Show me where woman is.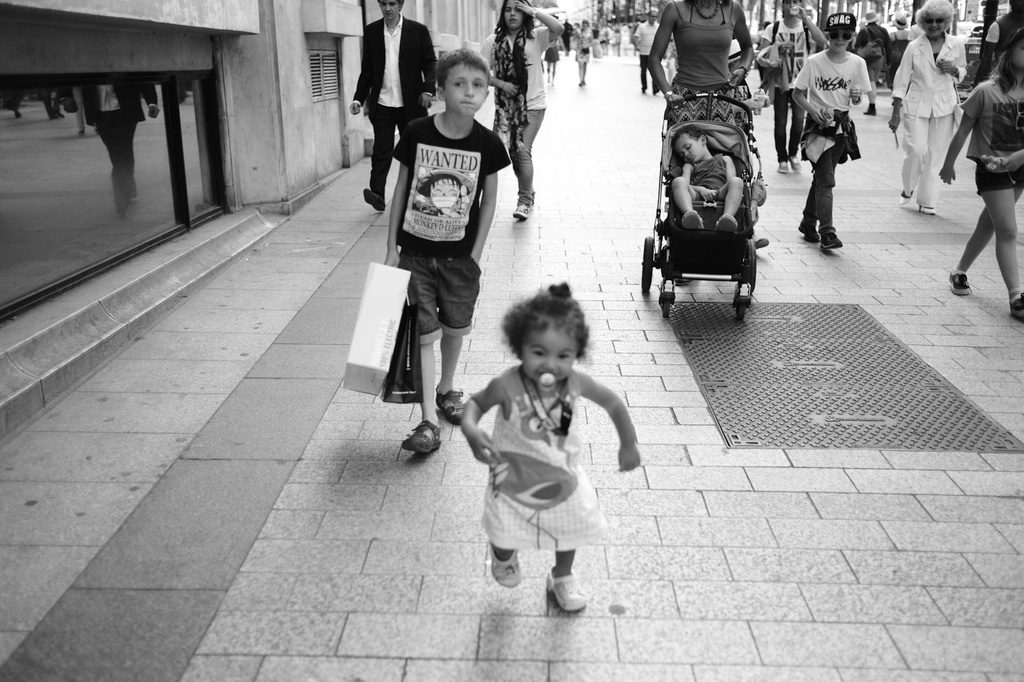
woman is at region(572, 22, 595, 89).
